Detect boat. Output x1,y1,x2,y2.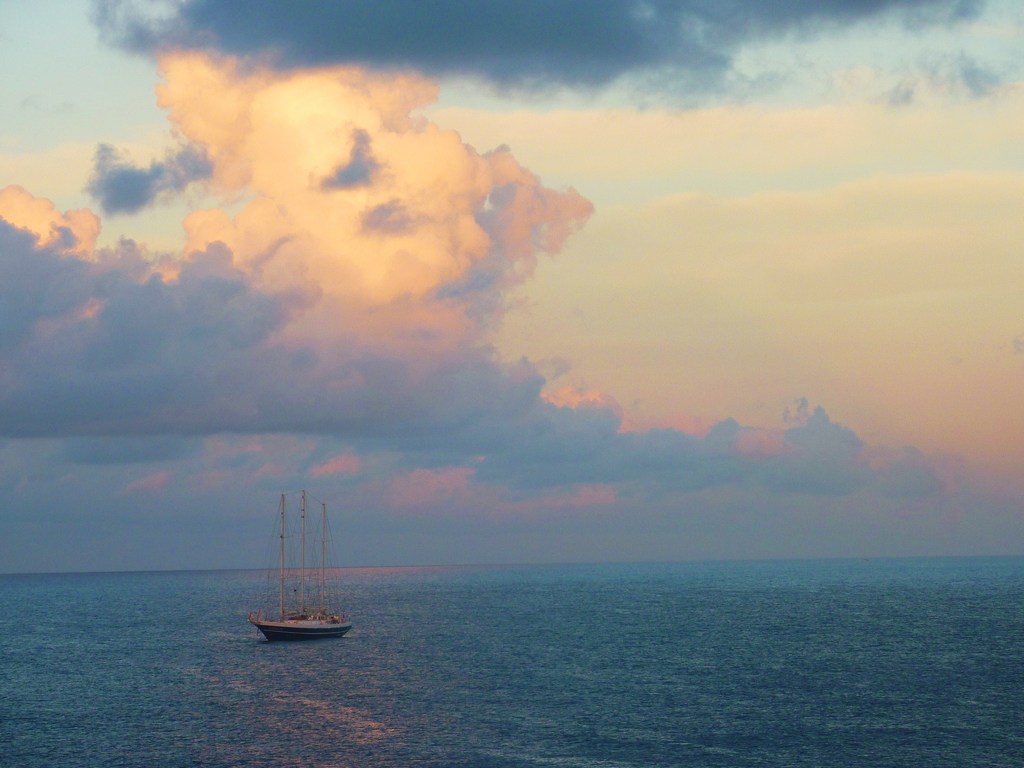
234,487,362,662.
